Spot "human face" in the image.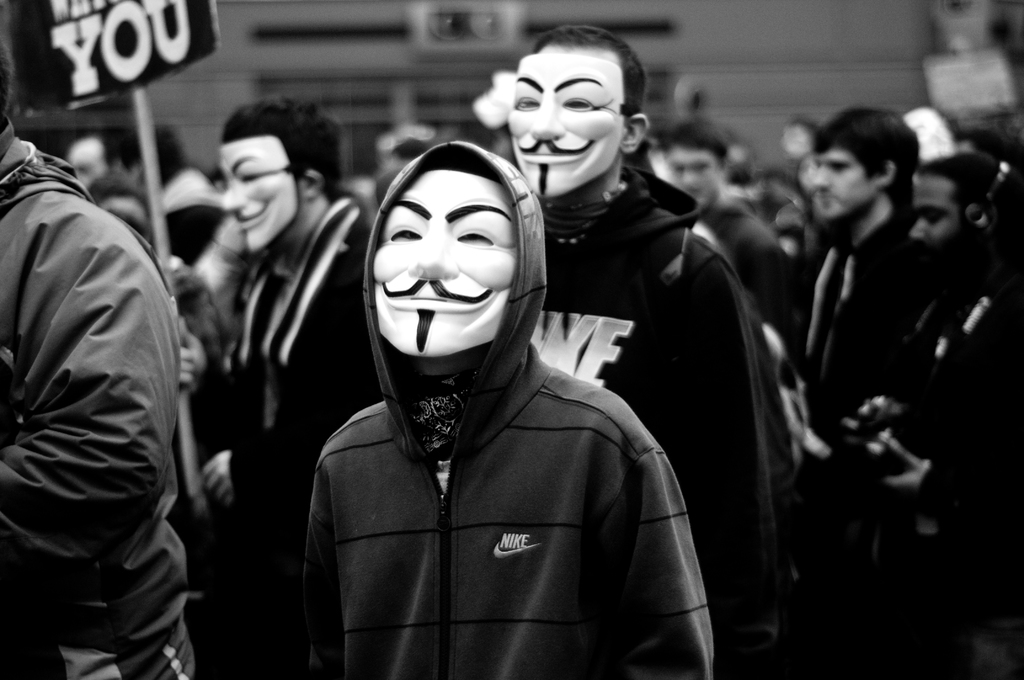
"human face" found at (left=812, top=143, right=873, bottom=219).
